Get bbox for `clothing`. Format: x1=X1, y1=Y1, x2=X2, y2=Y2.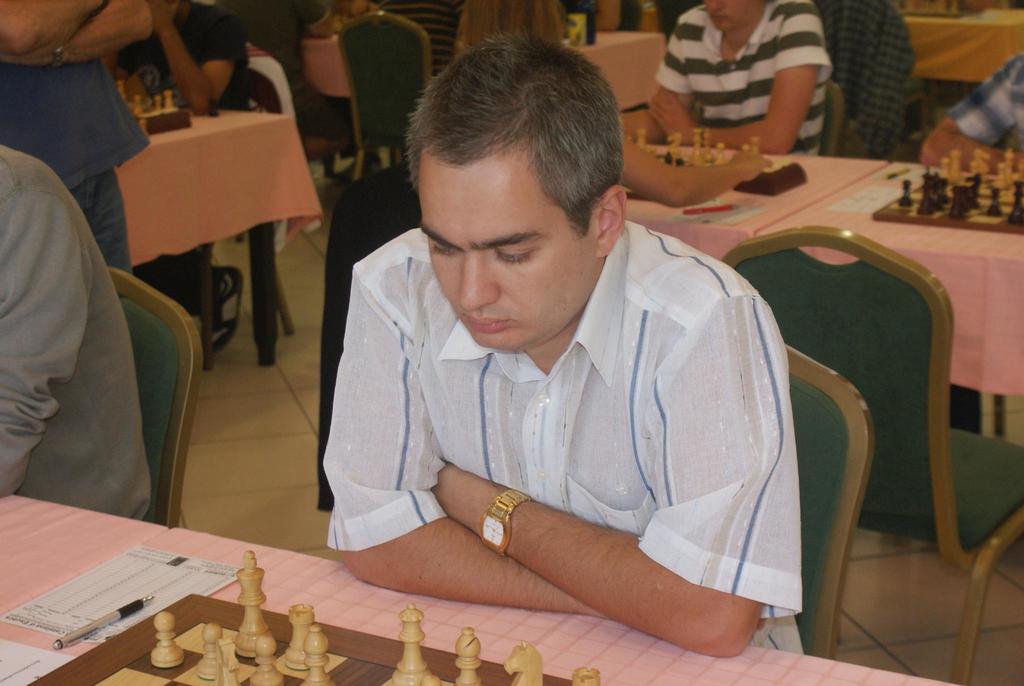
x1=0, y1=138, x2=154, y2=523.
